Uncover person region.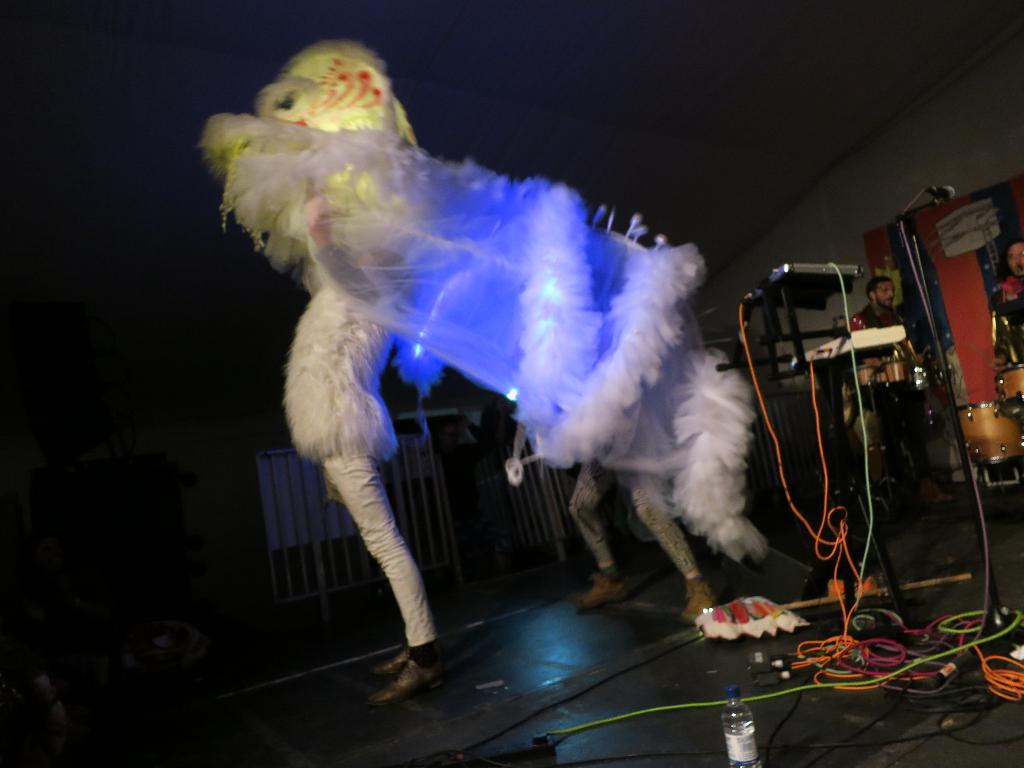
Uncovered: (x1=851, y1=277, x2=948, y2=509).
